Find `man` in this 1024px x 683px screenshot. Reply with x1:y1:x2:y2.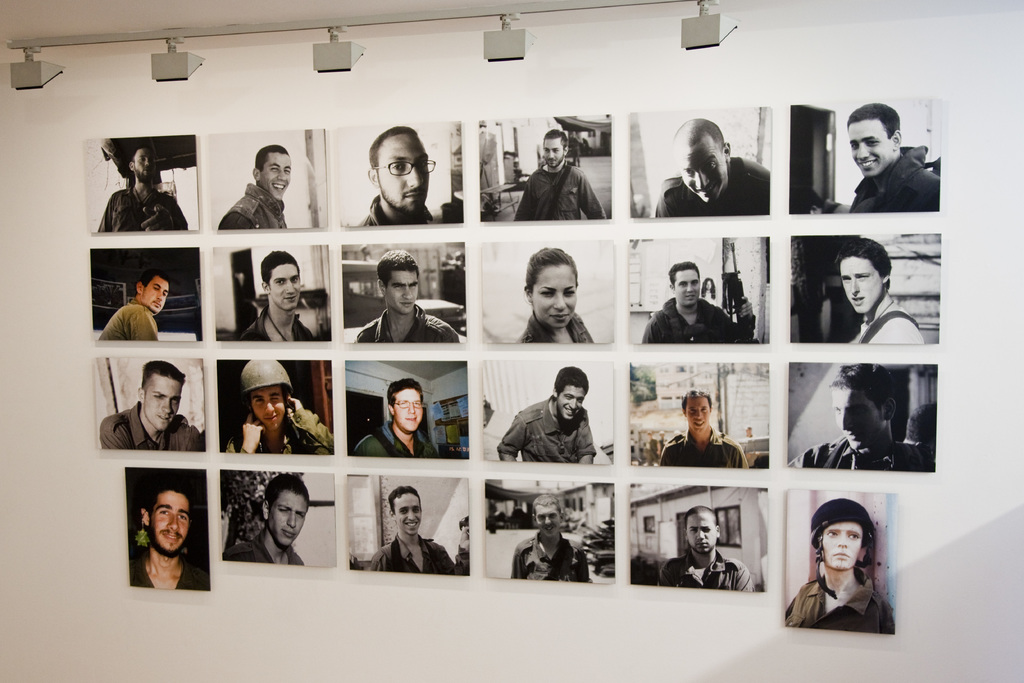
515:129:607:226.
